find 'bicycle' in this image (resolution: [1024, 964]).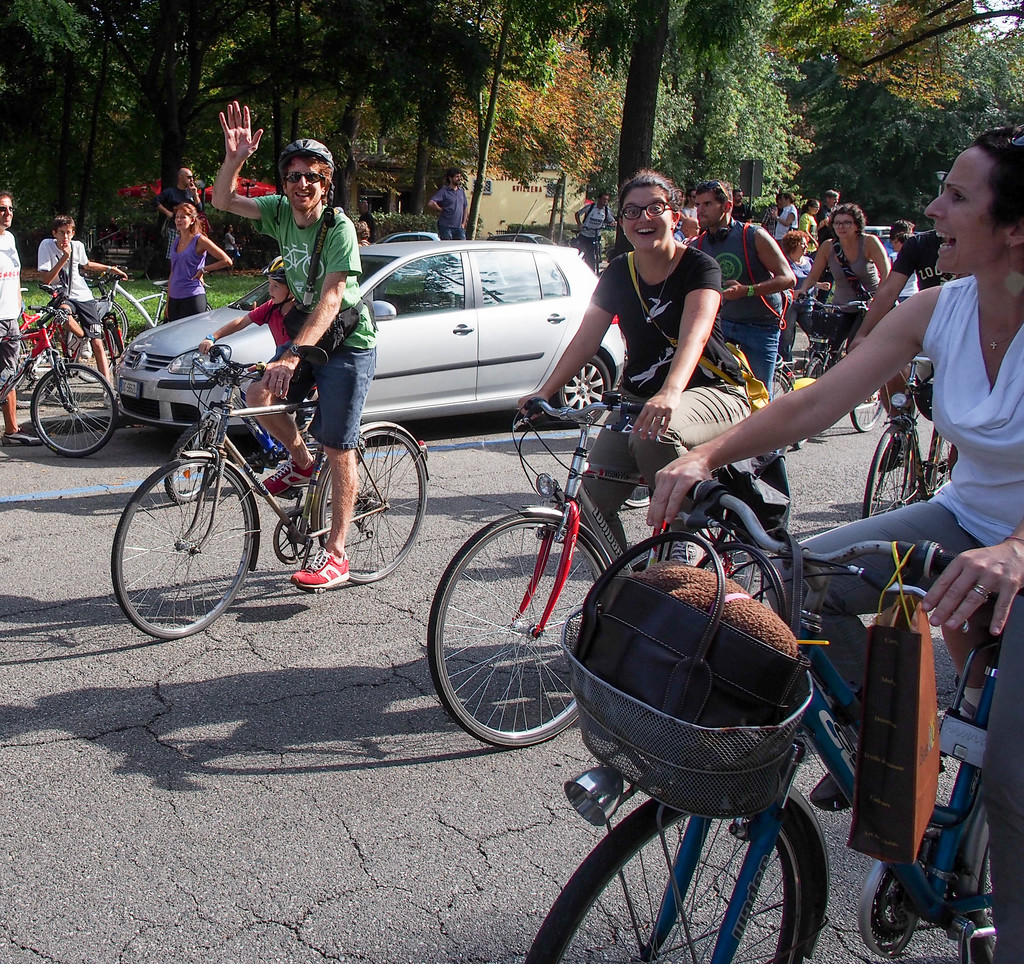
bbox(84, 267, 217, 368).
